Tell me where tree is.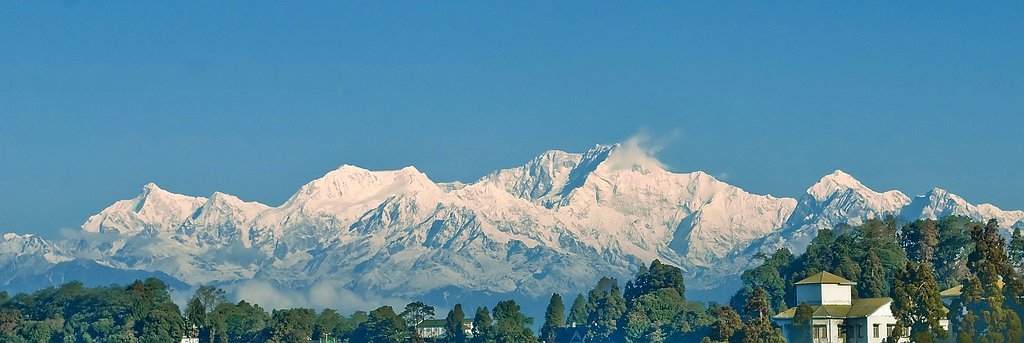
tree is at 494,298,540,342.
